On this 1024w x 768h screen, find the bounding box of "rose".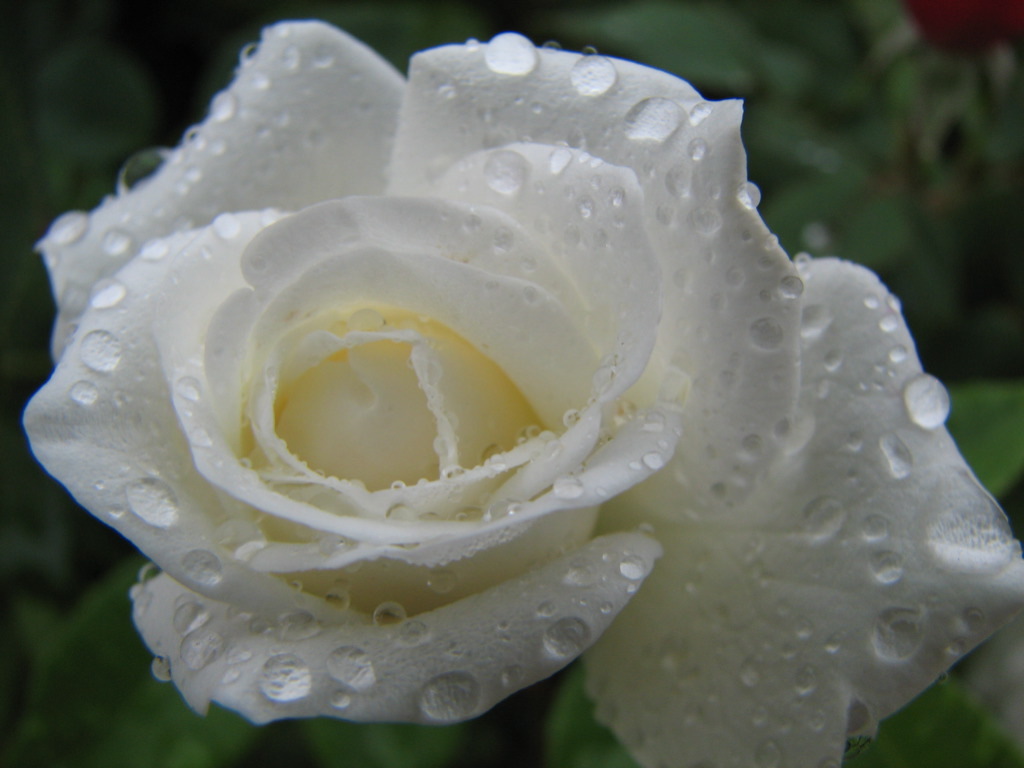
Bounding box: (left=23, top=19, right=1021, bottom=767).
